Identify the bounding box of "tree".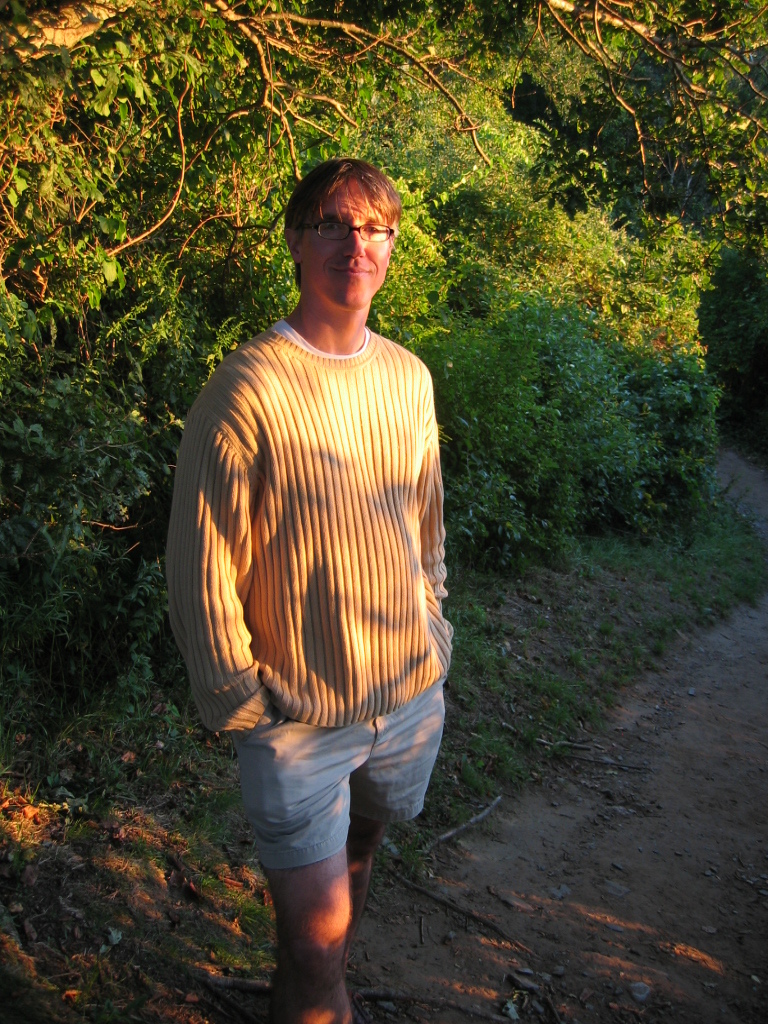
bbox=(0, 0, 767, 761).
